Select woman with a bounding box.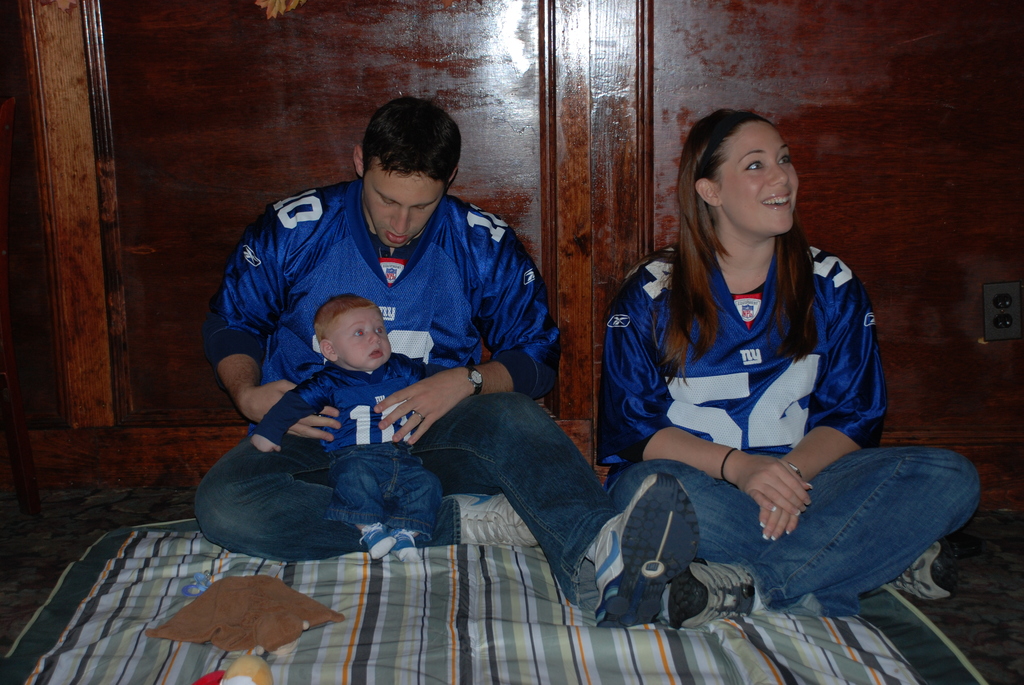
600, 109, 893, 622.
